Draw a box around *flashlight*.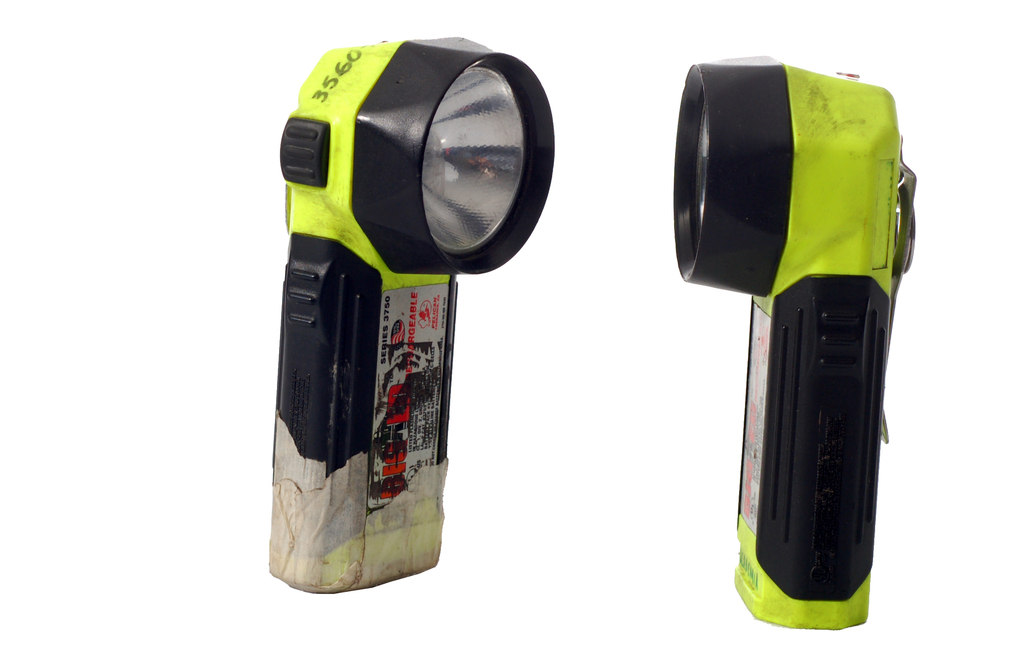
260 35 556 593.
